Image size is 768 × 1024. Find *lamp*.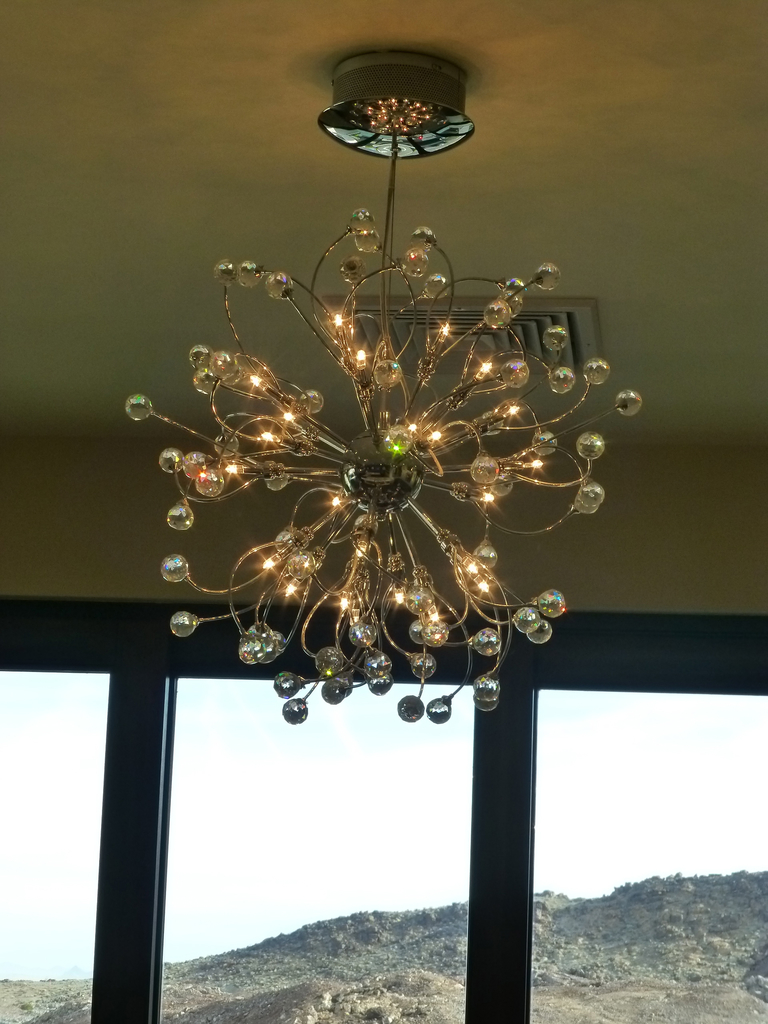
left=121, top=148, right=642, bottom=725.
